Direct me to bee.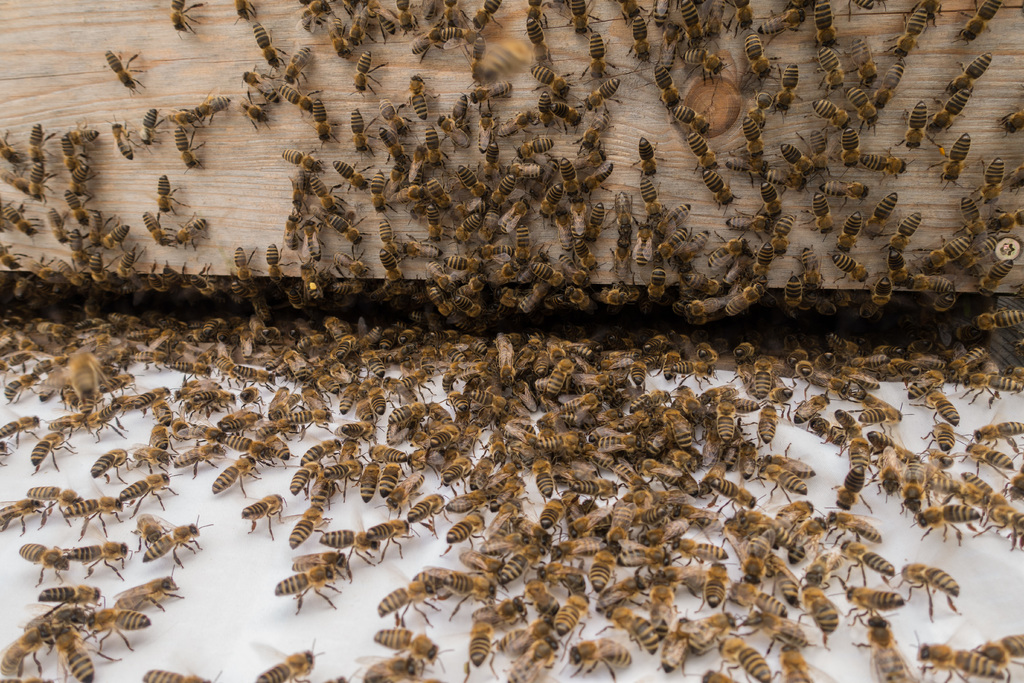
Direction: [x1=0, y1=413, x2=44, y2=447].
